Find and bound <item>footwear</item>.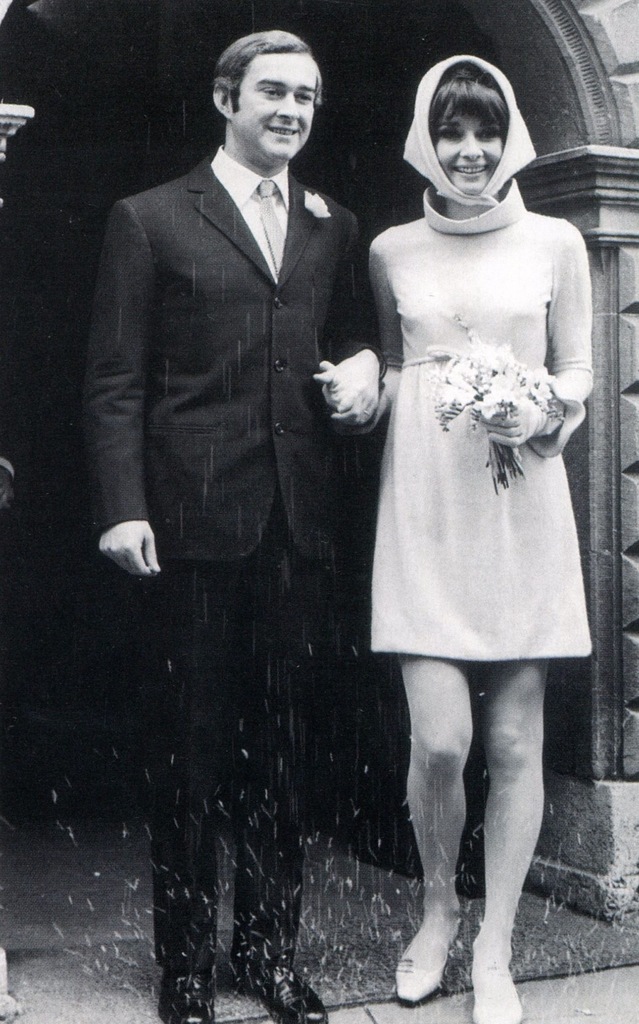
Bound: box(234, 950, 327, 1022).
